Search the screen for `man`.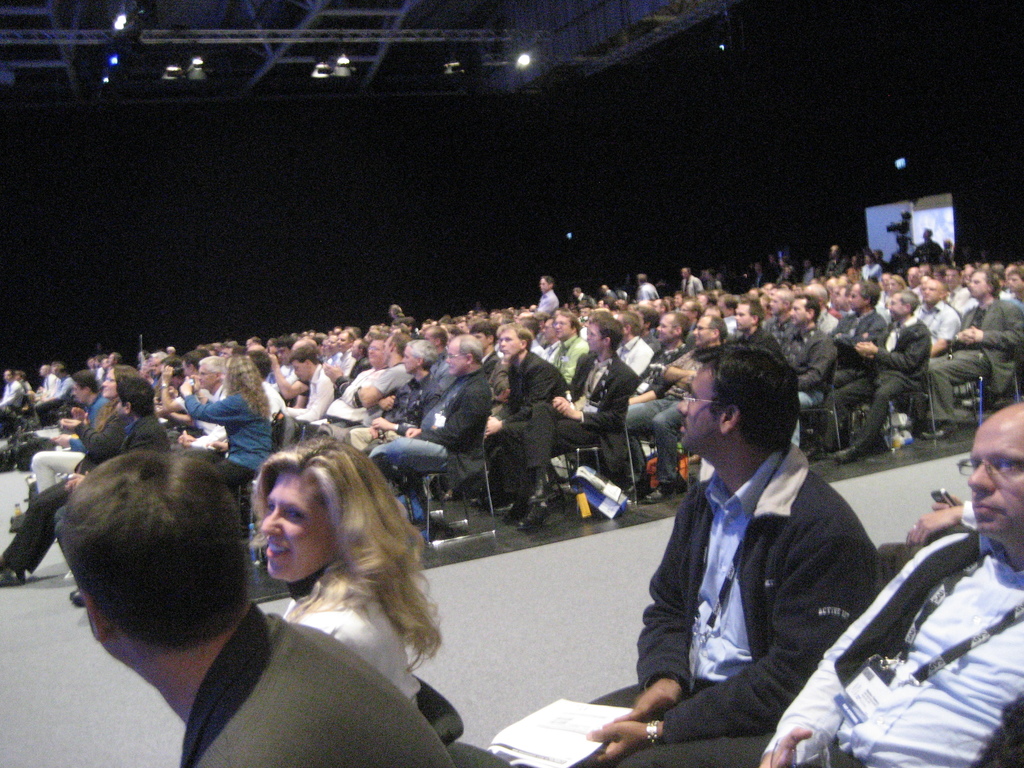
Found at 348 335 367 368.
